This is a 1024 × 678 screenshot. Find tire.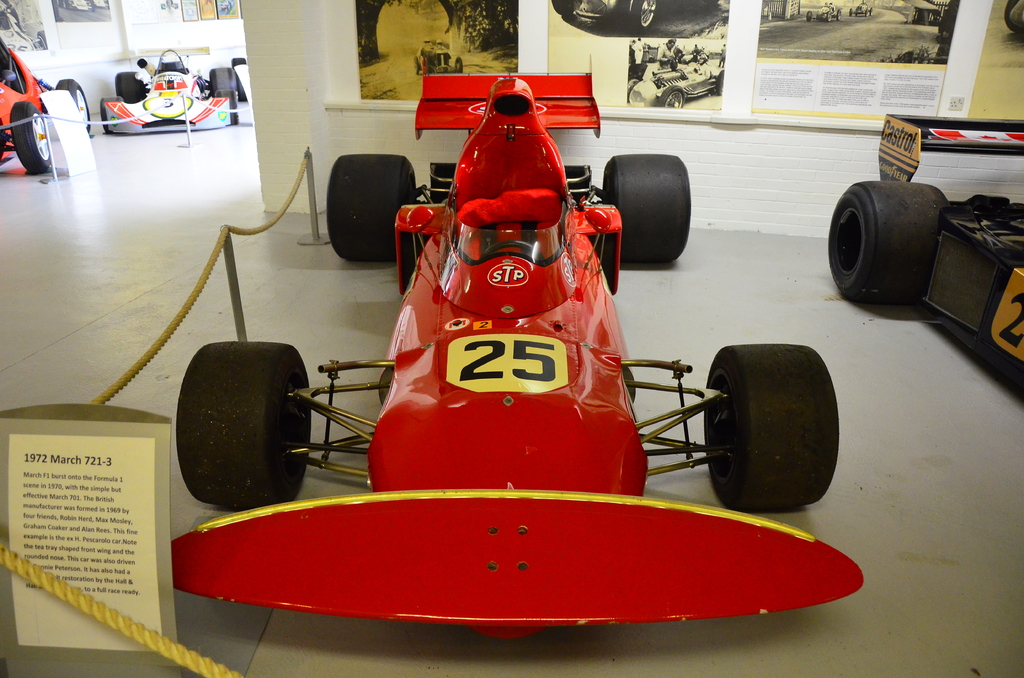
Bounding box: {"left": 58, "top": 77, "right": 92, "bottom": 138}.
